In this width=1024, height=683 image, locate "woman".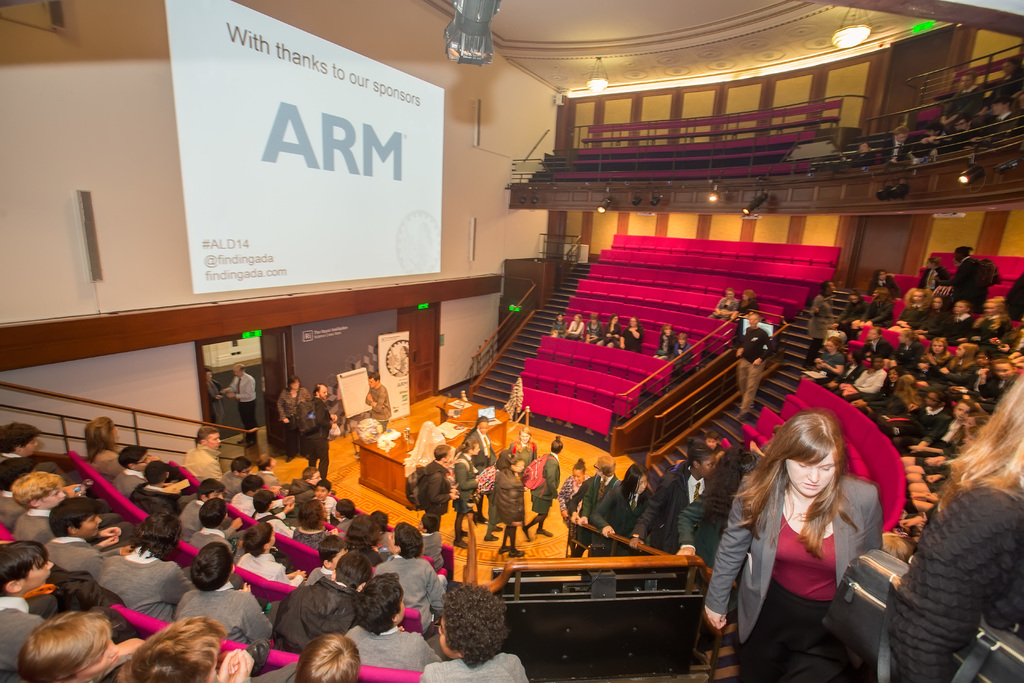
Bounding box: [710,287,738,322].
